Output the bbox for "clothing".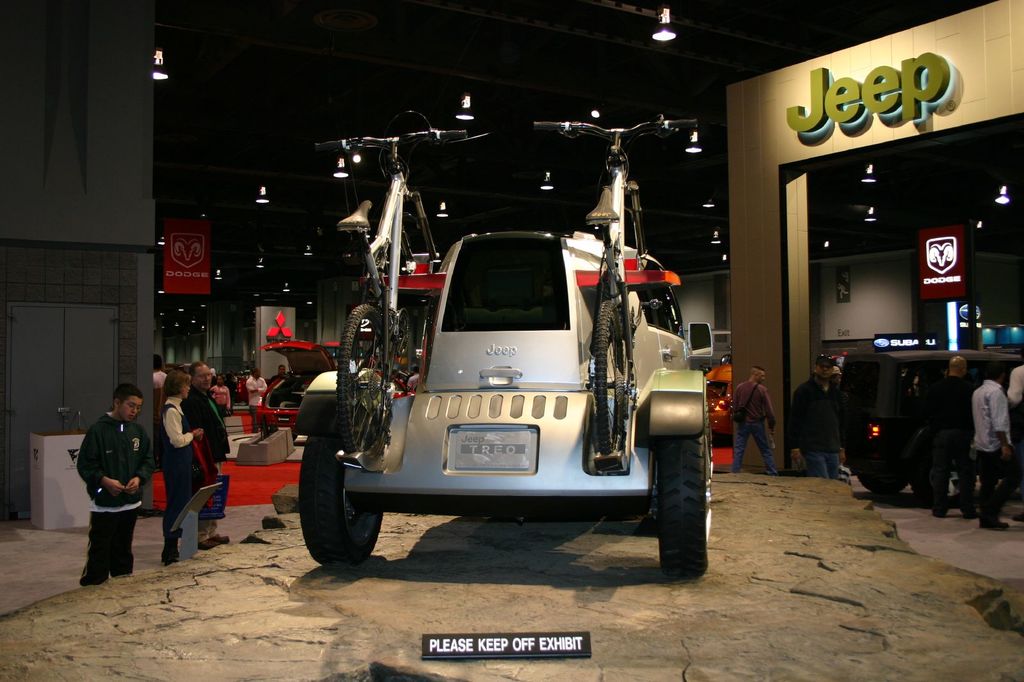
pyautogui.locateOnScreen(732, 380, 780, 470).
